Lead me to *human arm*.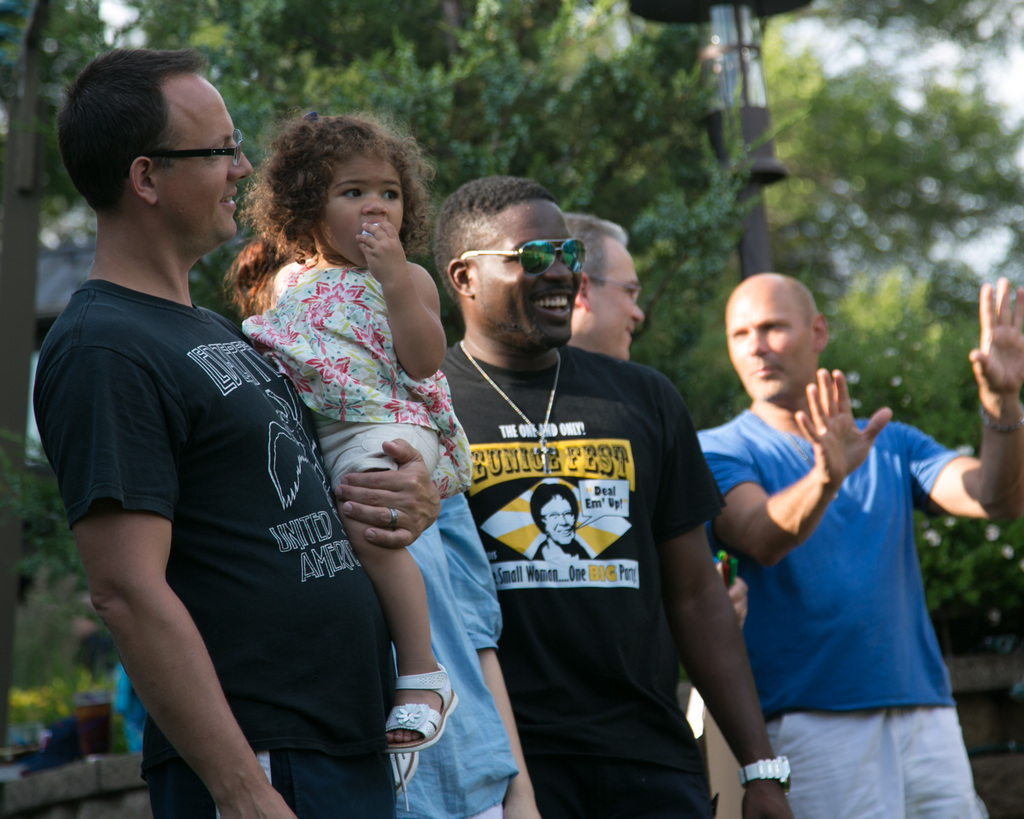
Lead to detection(31, 338, 301, 818).
